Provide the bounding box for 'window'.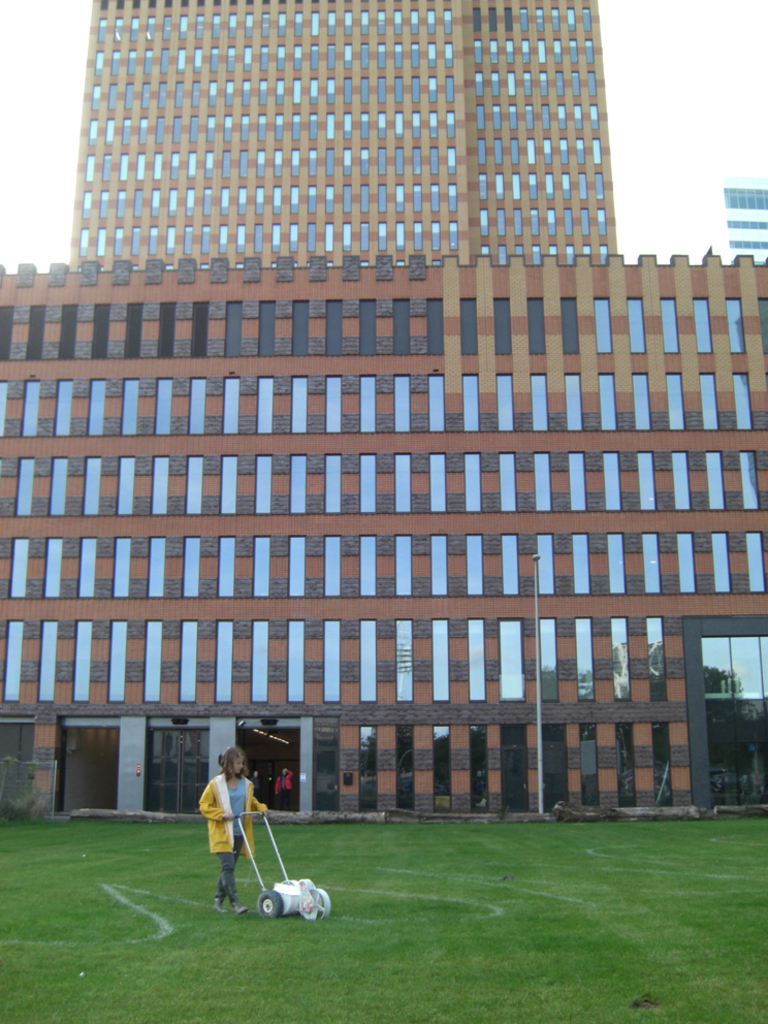
<bbox>222, 300, 241, 357</bbox>.
